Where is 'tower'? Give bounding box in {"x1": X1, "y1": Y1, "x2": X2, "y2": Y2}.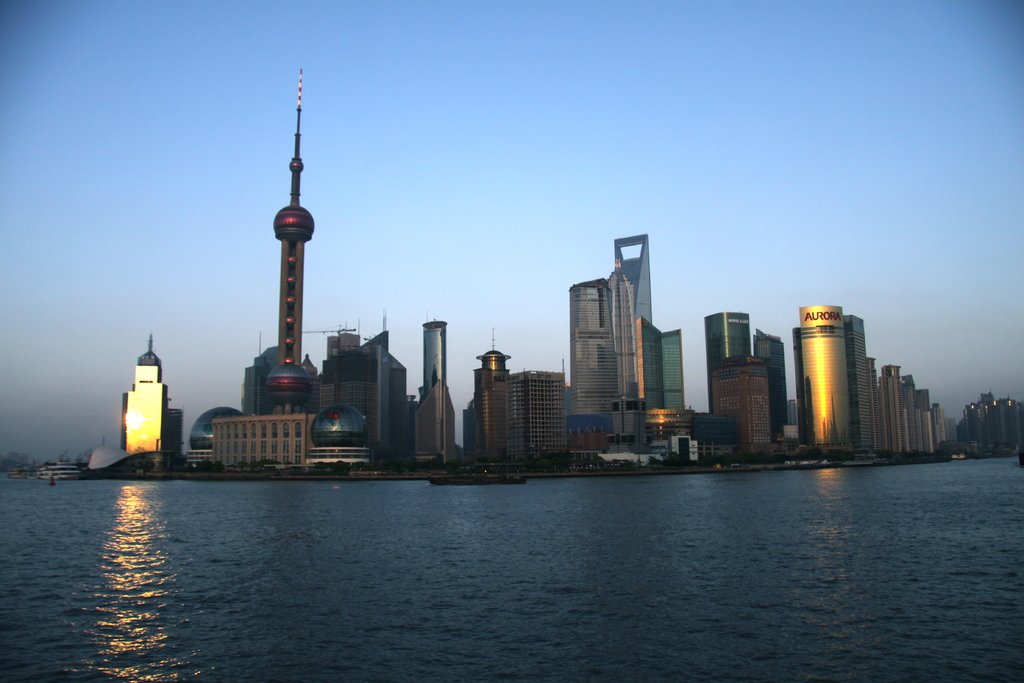
{"x1": 632, "y1": 323, "x2": 684, "y2": 450}.
